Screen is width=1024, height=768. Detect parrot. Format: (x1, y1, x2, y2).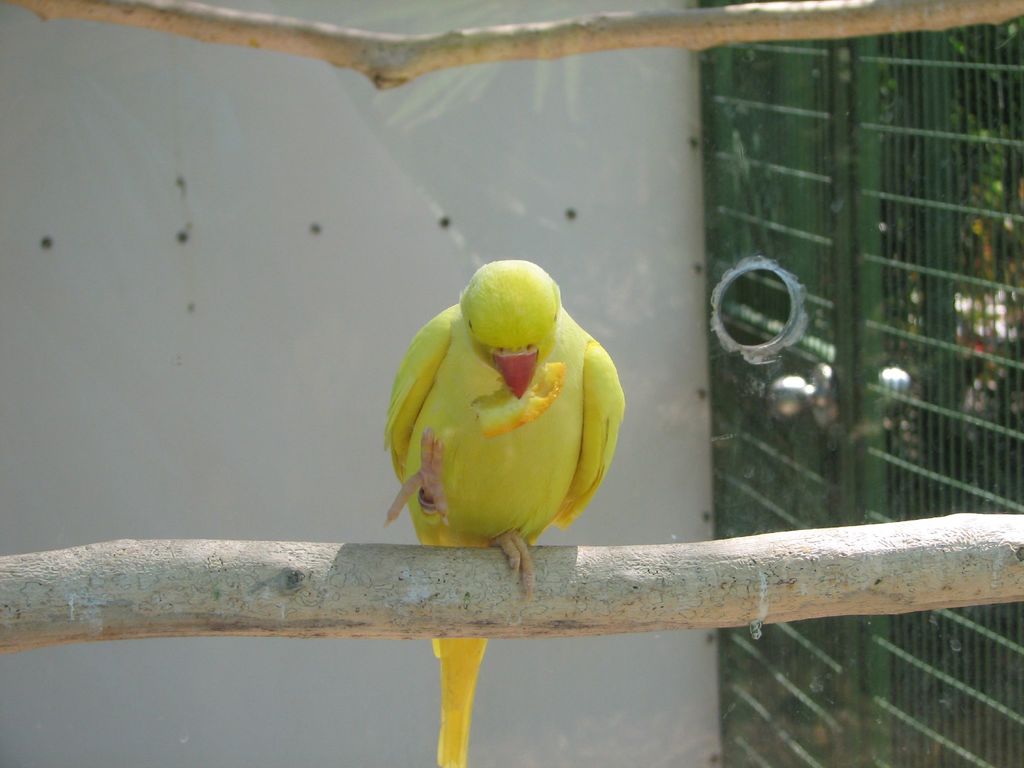
(379, 252, 627, 766).
